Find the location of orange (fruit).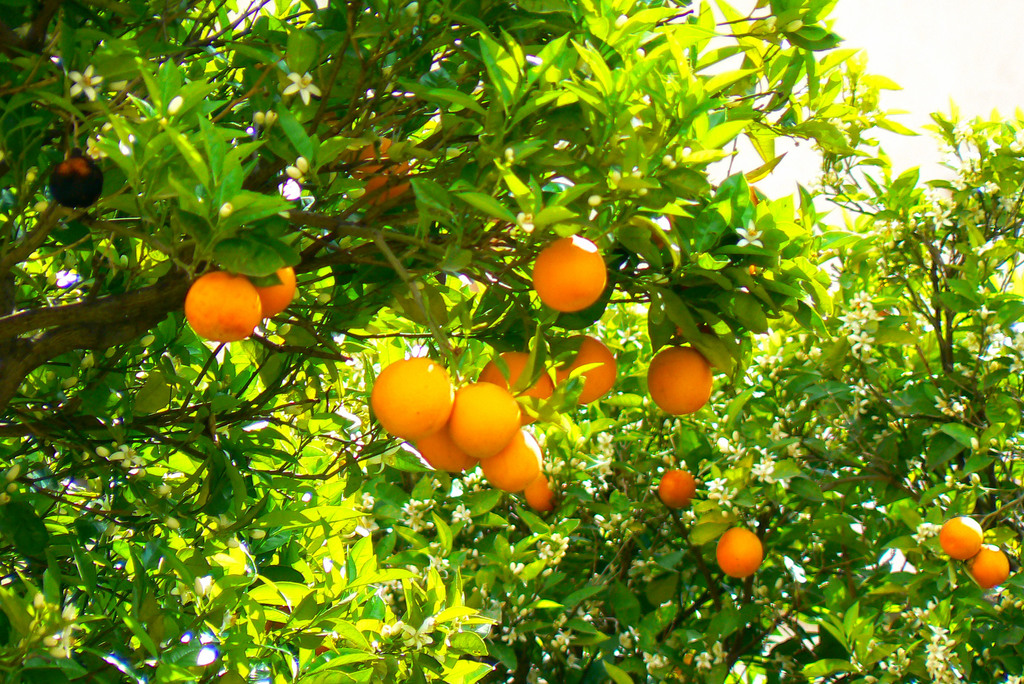
Location: region(637, 339, 720, 422).
